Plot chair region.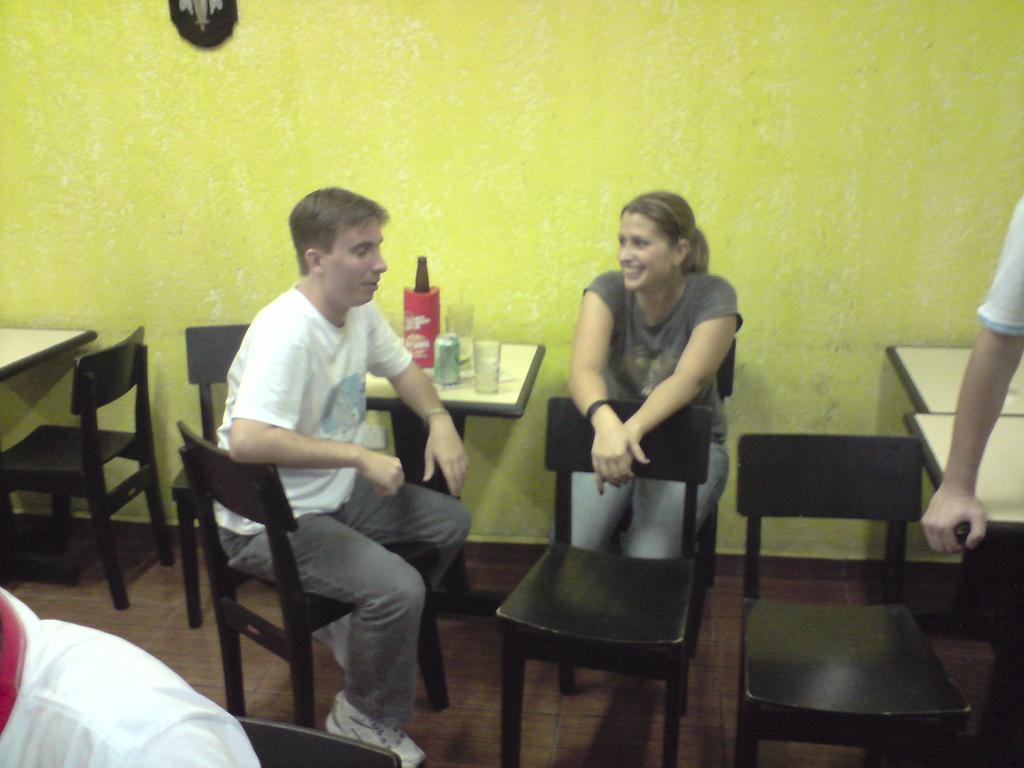
Plotted at 0/325/170/607.
